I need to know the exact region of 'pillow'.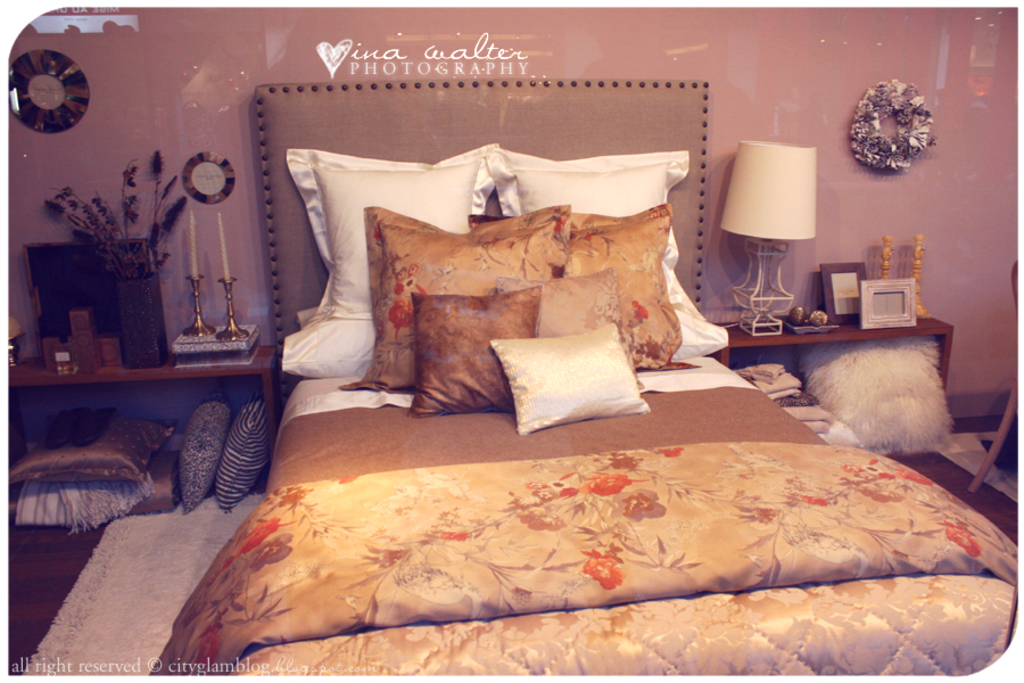
Region: box=[172, 393, 225, 524].
